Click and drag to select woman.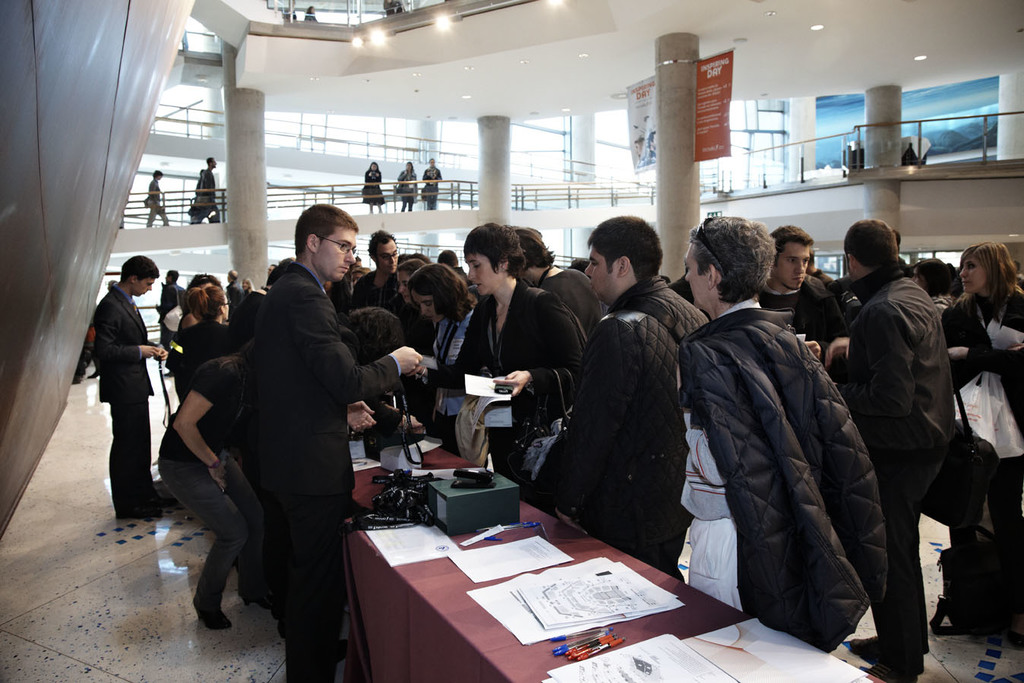
Selection: {"left": 927, "top": 238, "right": 1022, "bottom": 635}.
